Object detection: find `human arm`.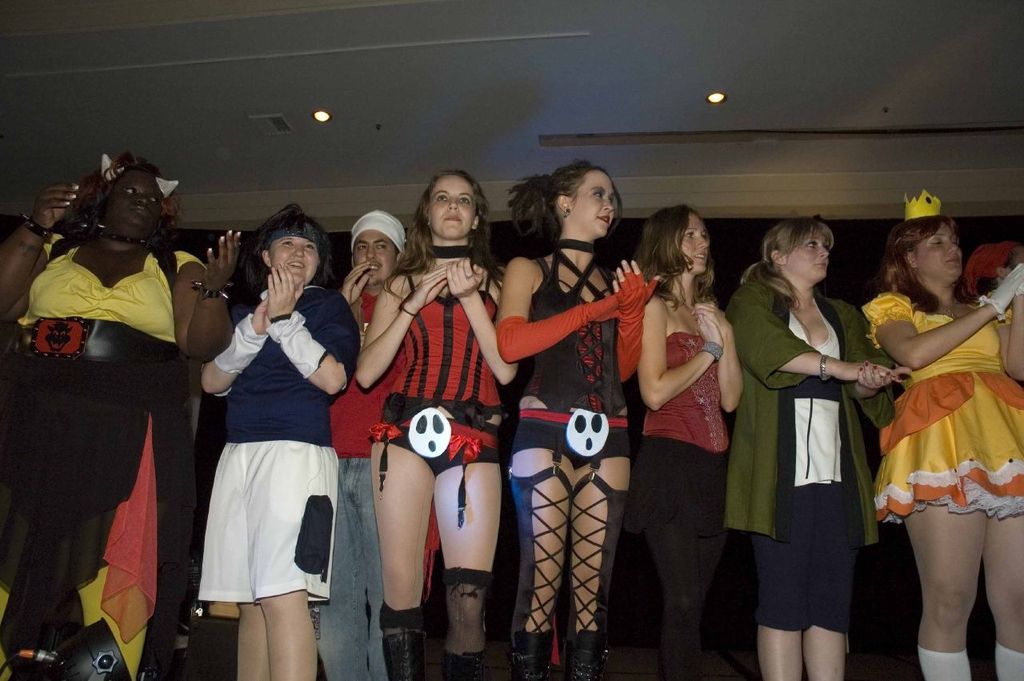
Rect(0, 180, 81, 324).
